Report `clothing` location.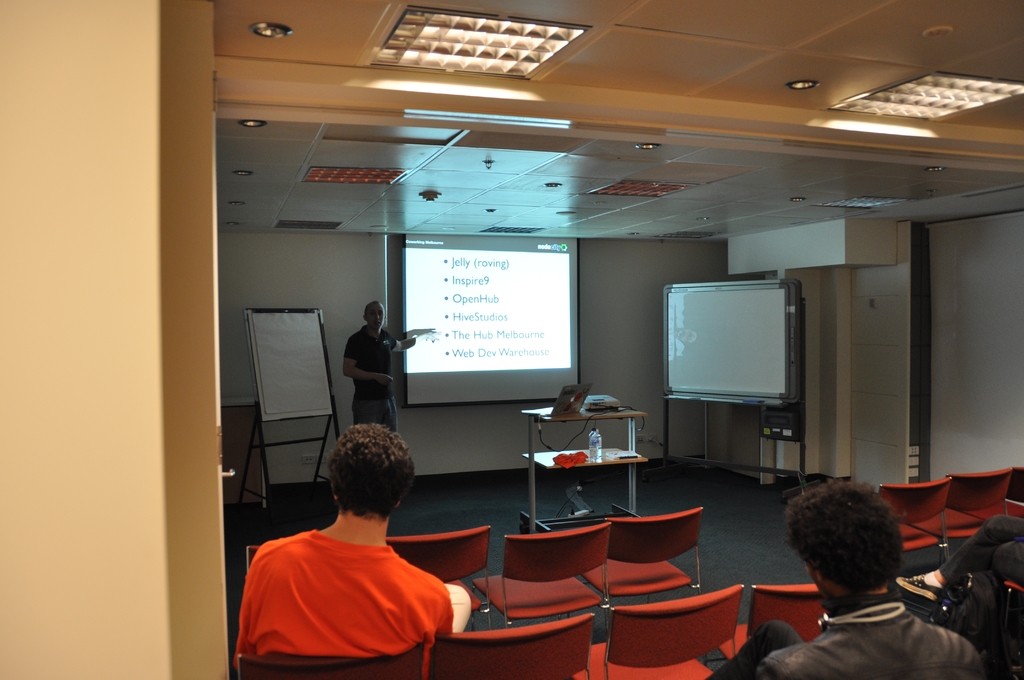
Report: (x1=942, y1=518, x2=1023, y2=584).
